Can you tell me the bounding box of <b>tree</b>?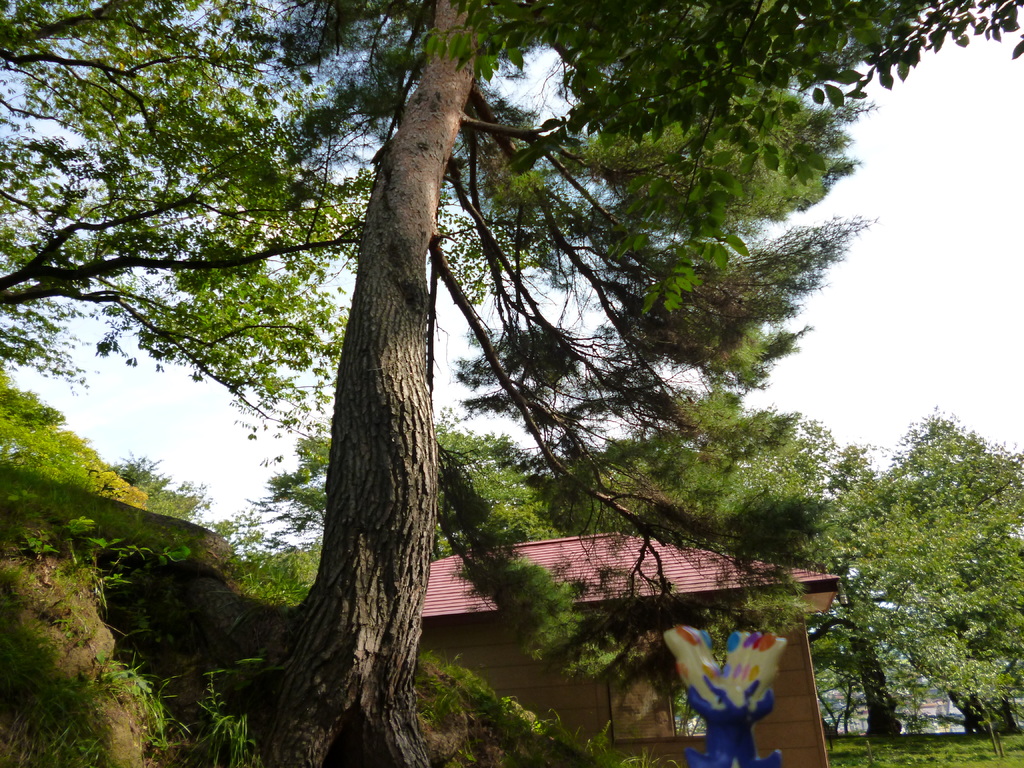
(809, 410, 1023, 736).
